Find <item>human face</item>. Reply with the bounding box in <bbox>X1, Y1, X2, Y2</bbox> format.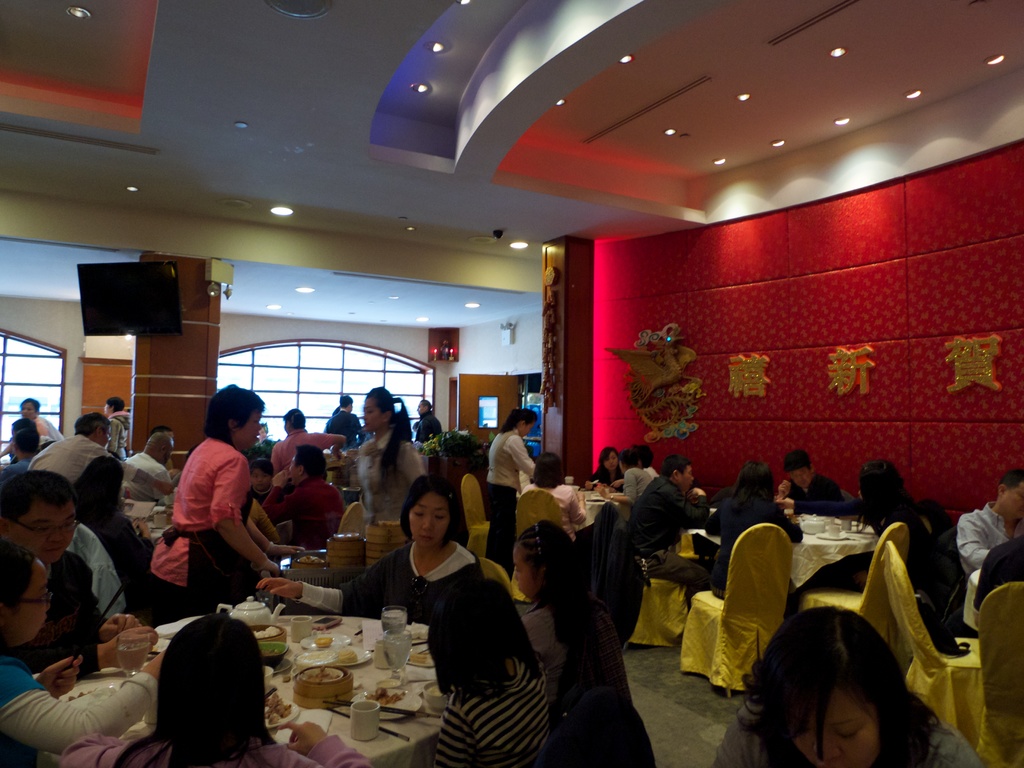
<bbox>12, 500, 85, 563</bbox>.
